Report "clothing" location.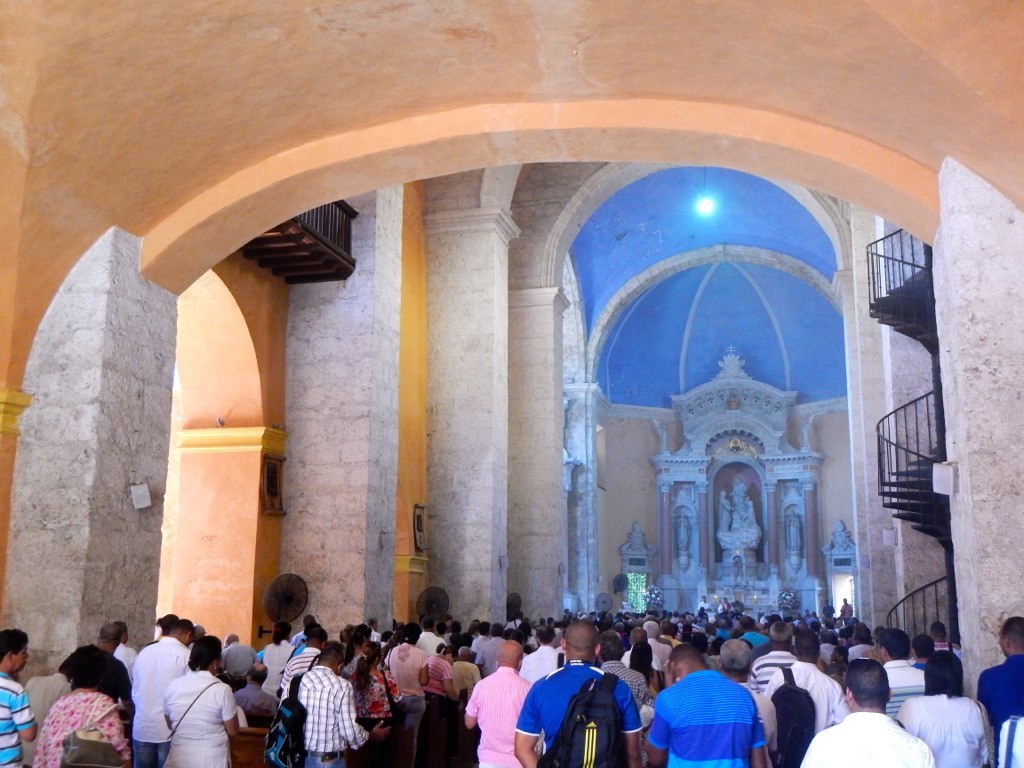
Report: [x1=478, y1=635, x2=508, y2=677].
